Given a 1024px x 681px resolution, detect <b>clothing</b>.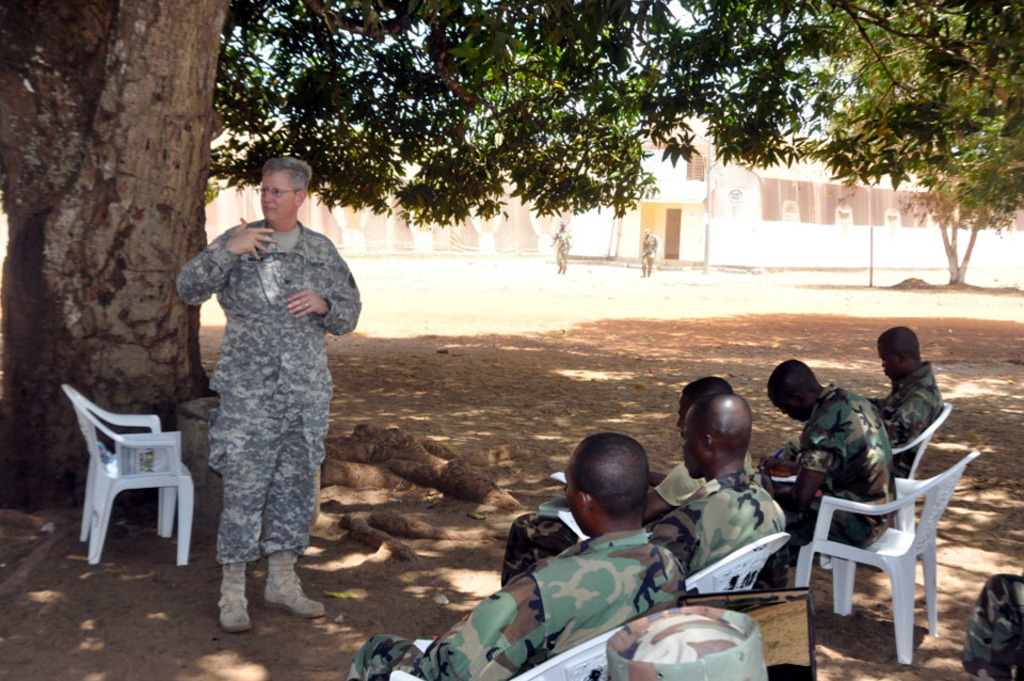
343,527,699,680.
